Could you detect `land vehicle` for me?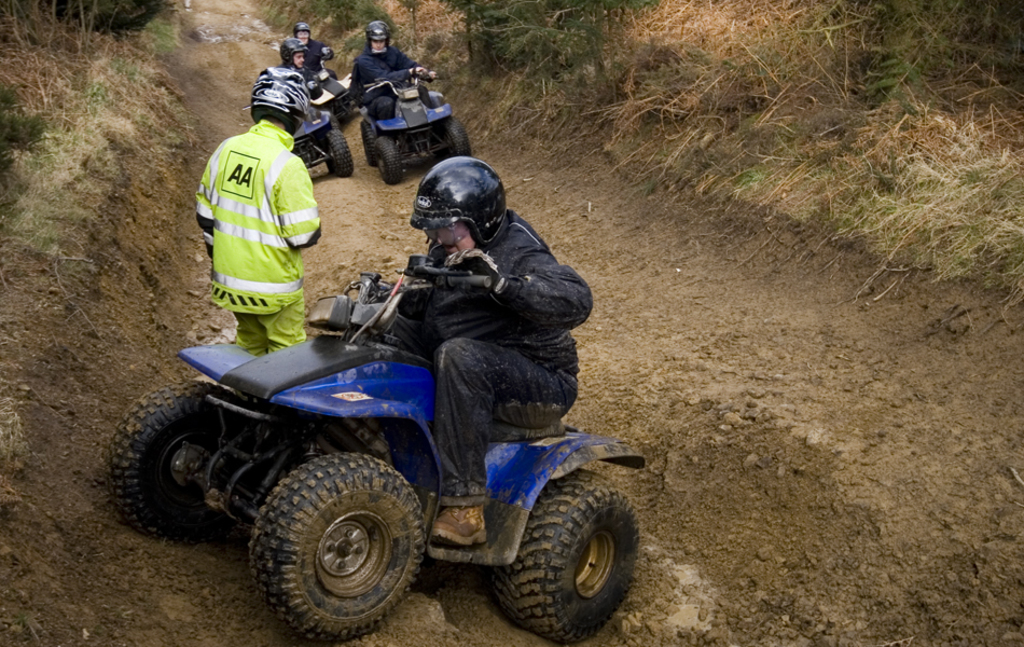
Detection result: x1=101 y1=240 x2=661 y2=646.
